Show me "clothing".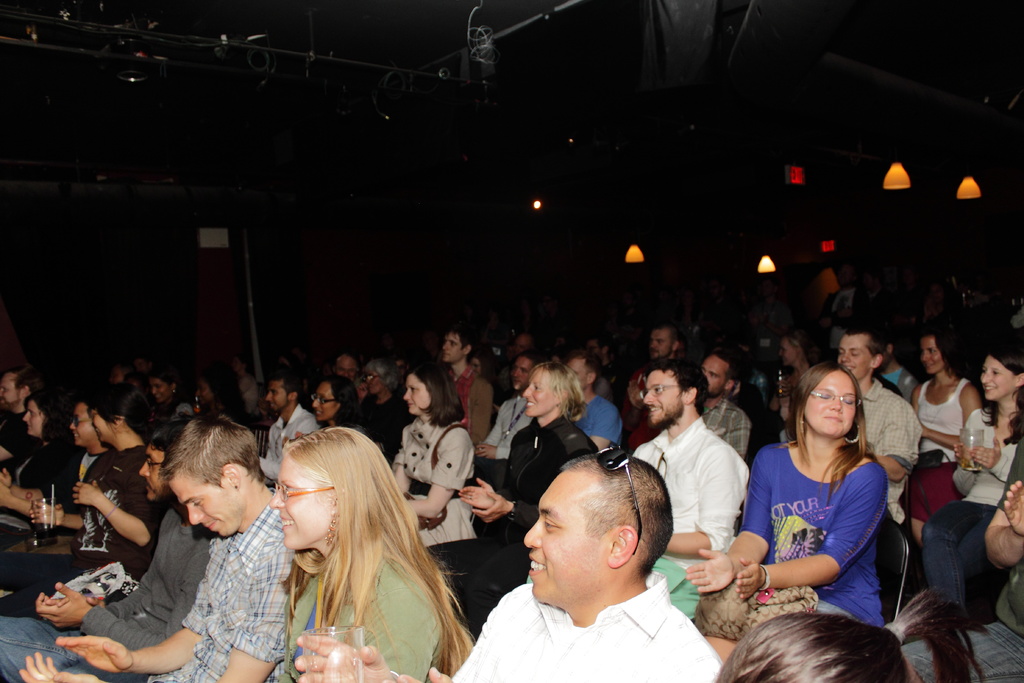
"clothing" is here: pyautogui.locateOnScreen(824, 284, 871, 349).
